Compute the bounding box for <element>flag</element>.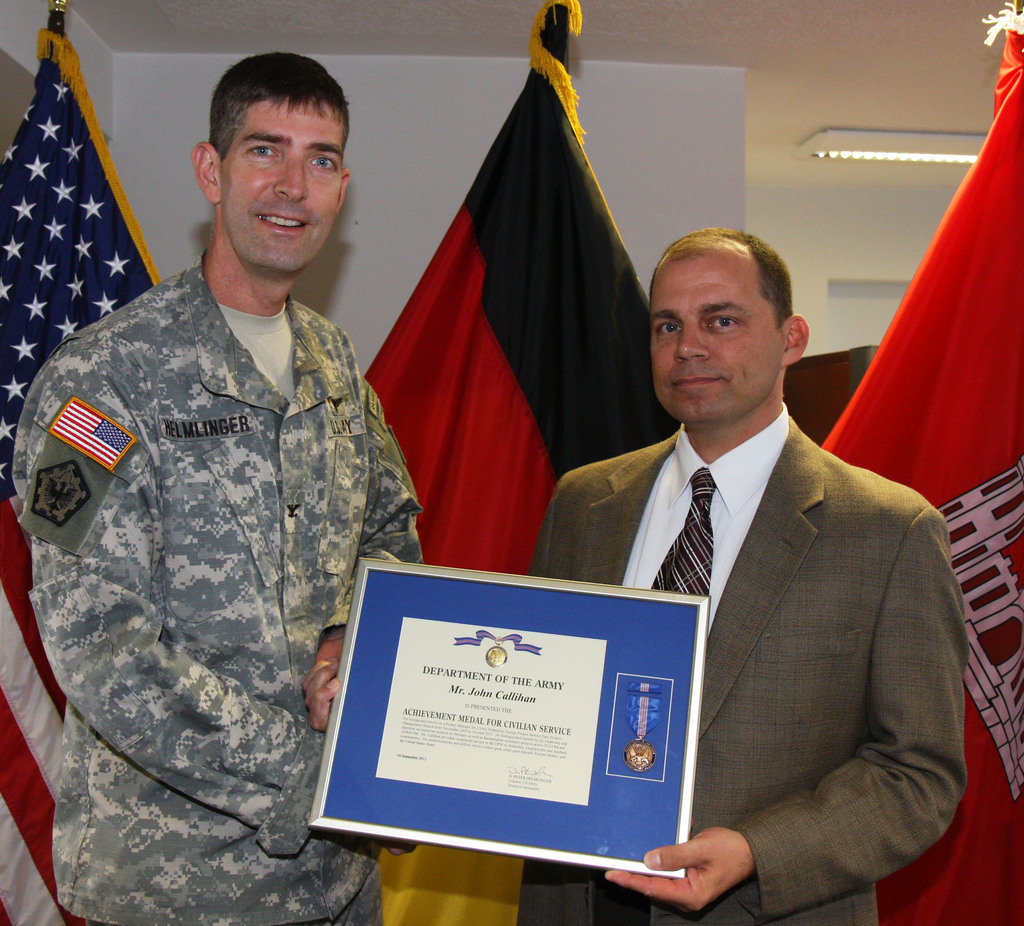
[352,2,687,925].
